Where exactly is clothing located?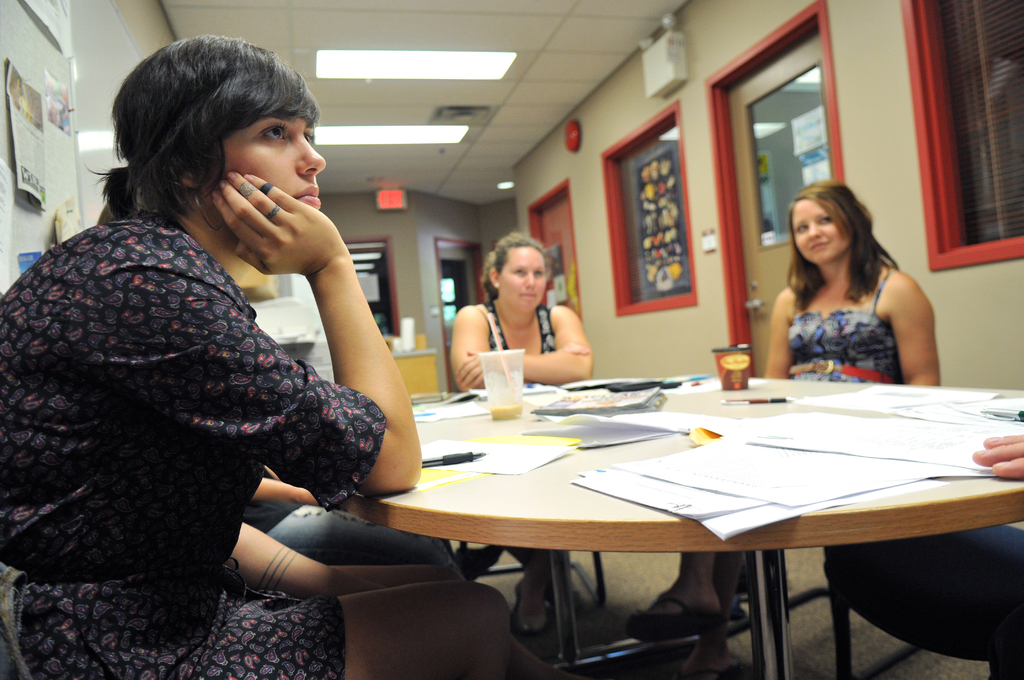
Its bounding box is BBox(482, 299, 550, 353).
